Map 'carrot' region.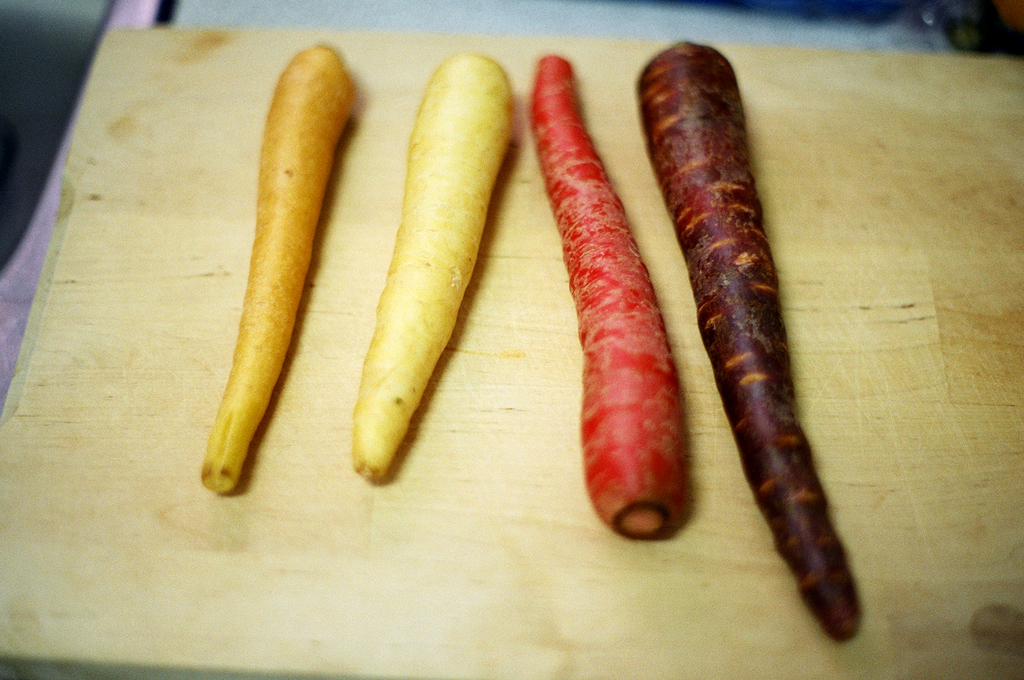
Mapped to 194:23:363:517.
